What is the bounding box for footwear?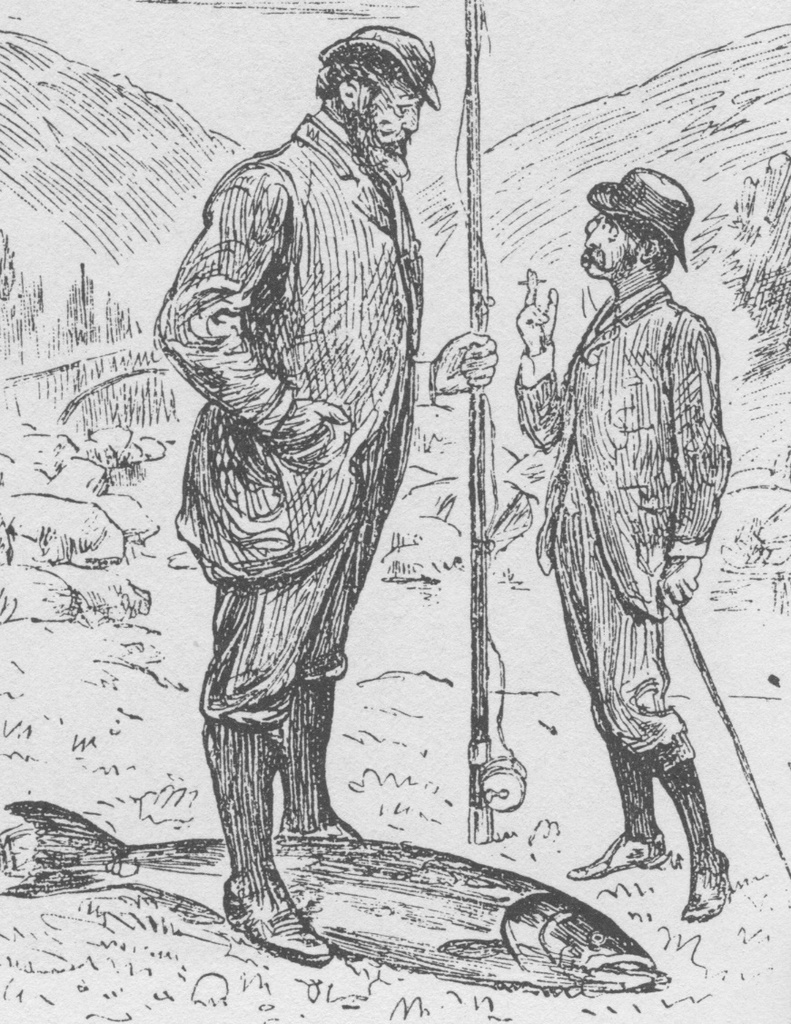
pyautogui.locateOnScreen(562, 833, 668, 883).
